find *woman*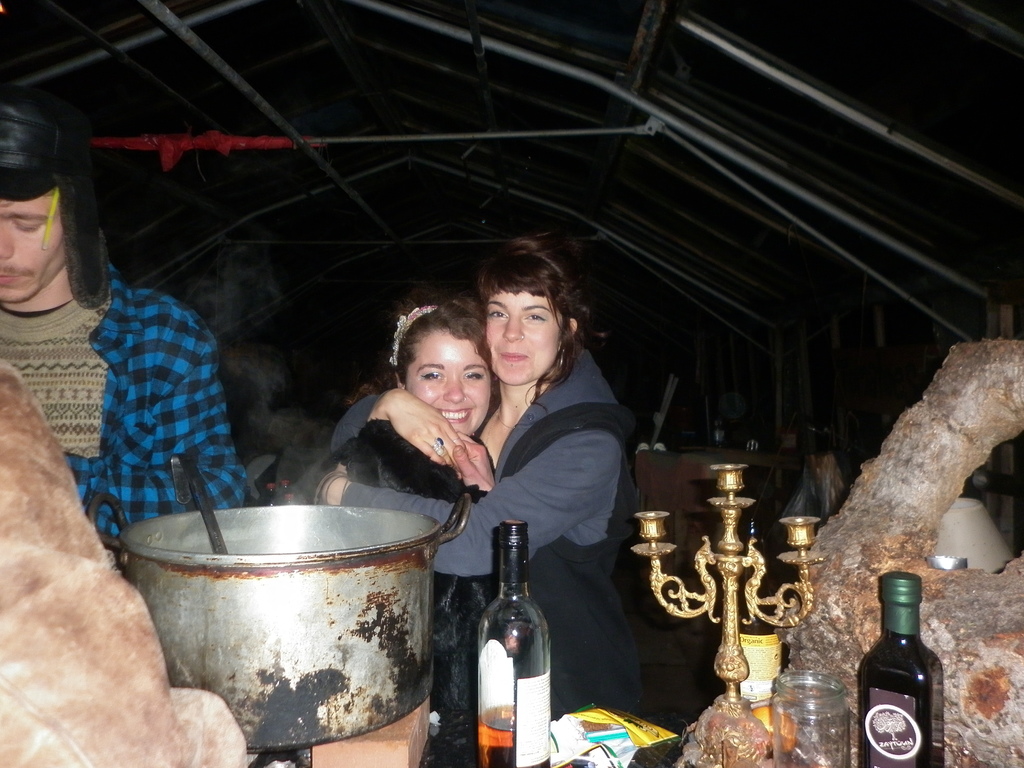
[318, 290, 506, 765]
